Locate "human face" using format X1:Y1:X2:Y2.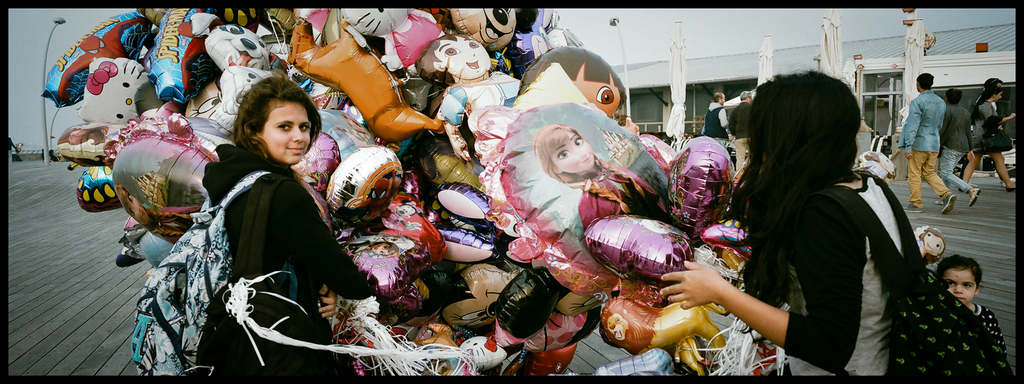
438:35:492:79.
